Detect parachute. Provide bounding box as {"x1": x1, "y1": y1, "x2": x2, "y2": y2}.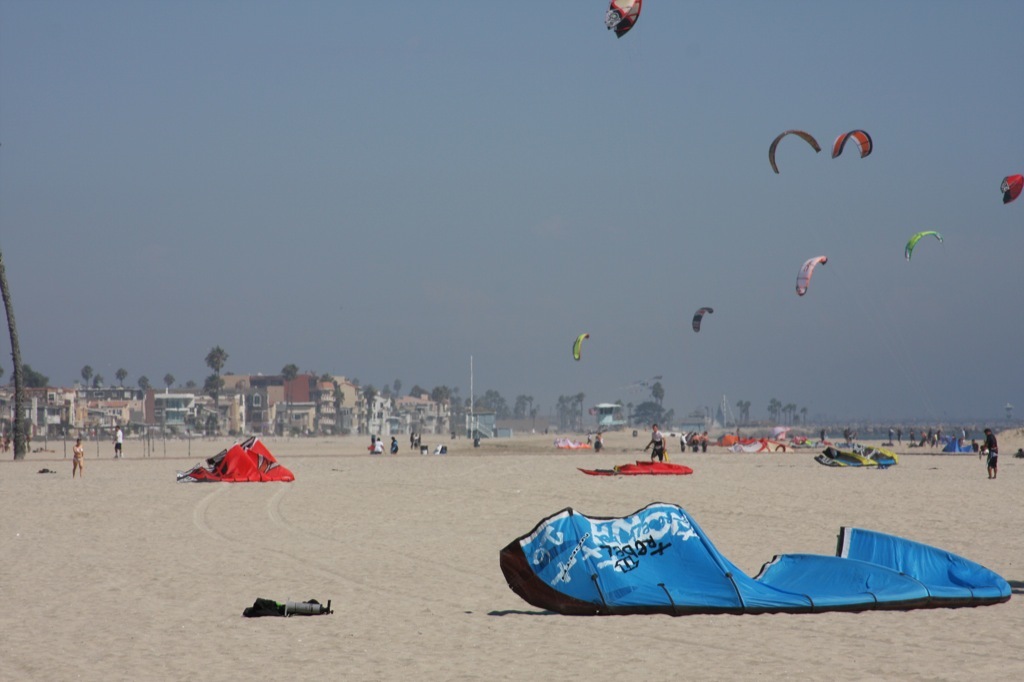
{"x1": 789, "y1": 257, "x2": 941, "y2": 439}.
